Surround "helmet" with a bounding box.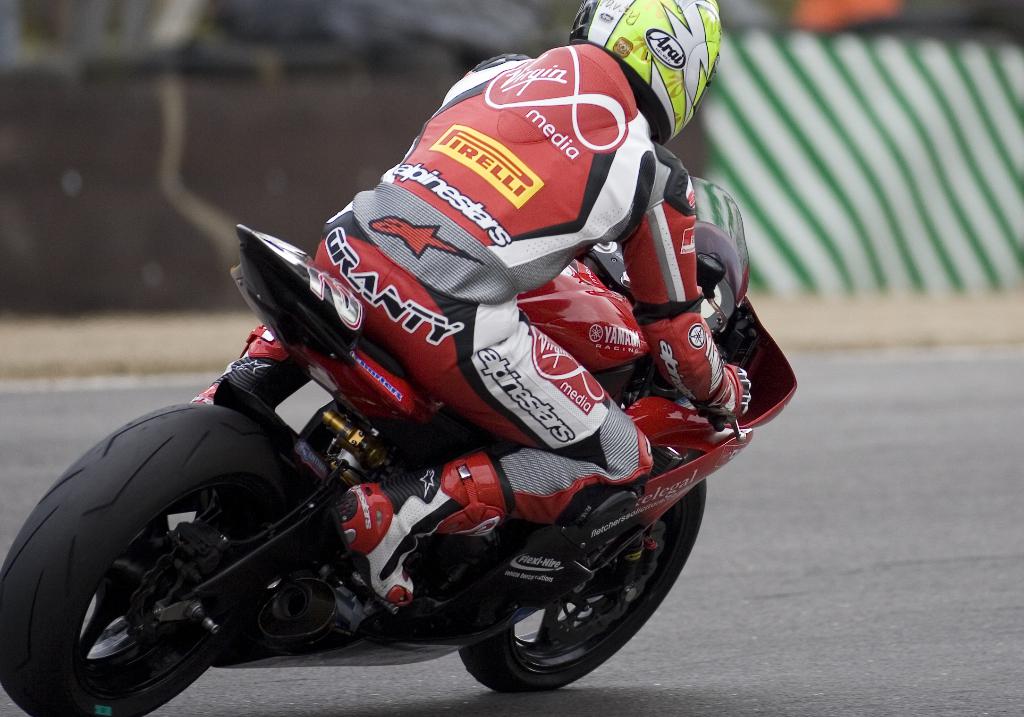
rect(586, 19, 730, 137).
